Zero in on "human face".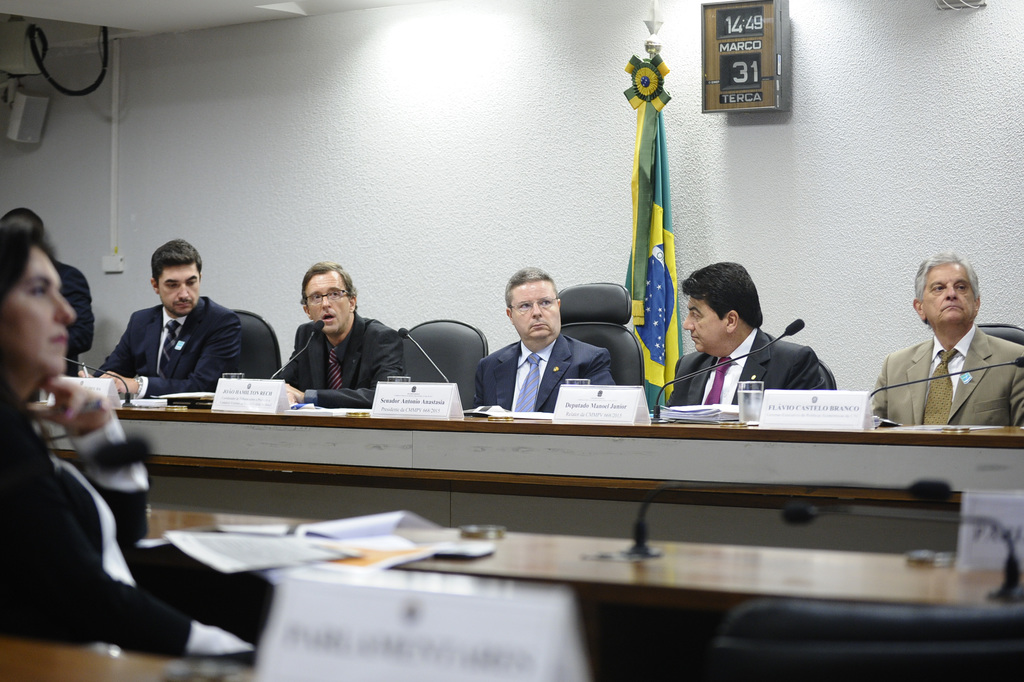
Zeroed in: <region>922, 262, 976, 323</region>.
